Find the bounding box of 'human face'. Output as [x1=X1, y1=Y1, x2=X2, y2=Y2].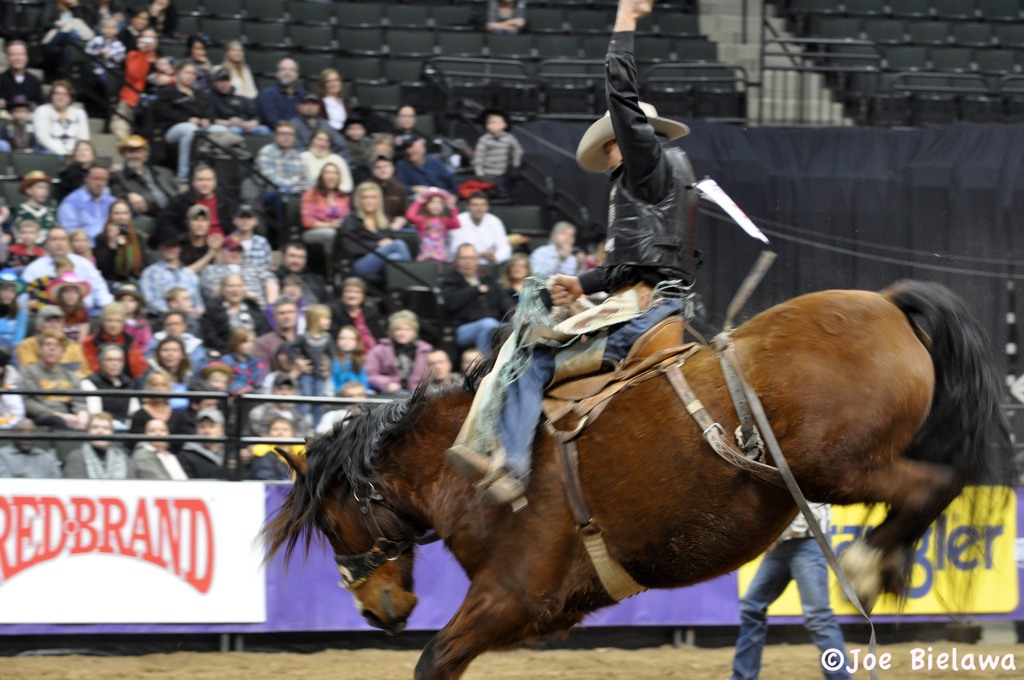
[x1=433, y1=350, x2=449, y2=382].
